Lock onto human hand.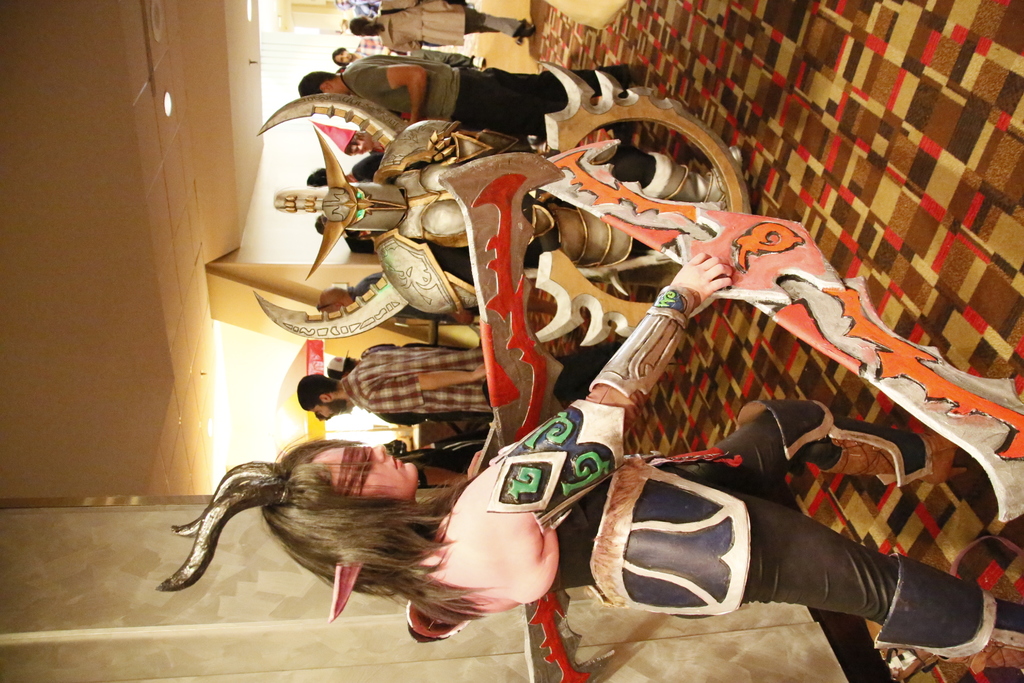
Locked: 467/452/478/483.
